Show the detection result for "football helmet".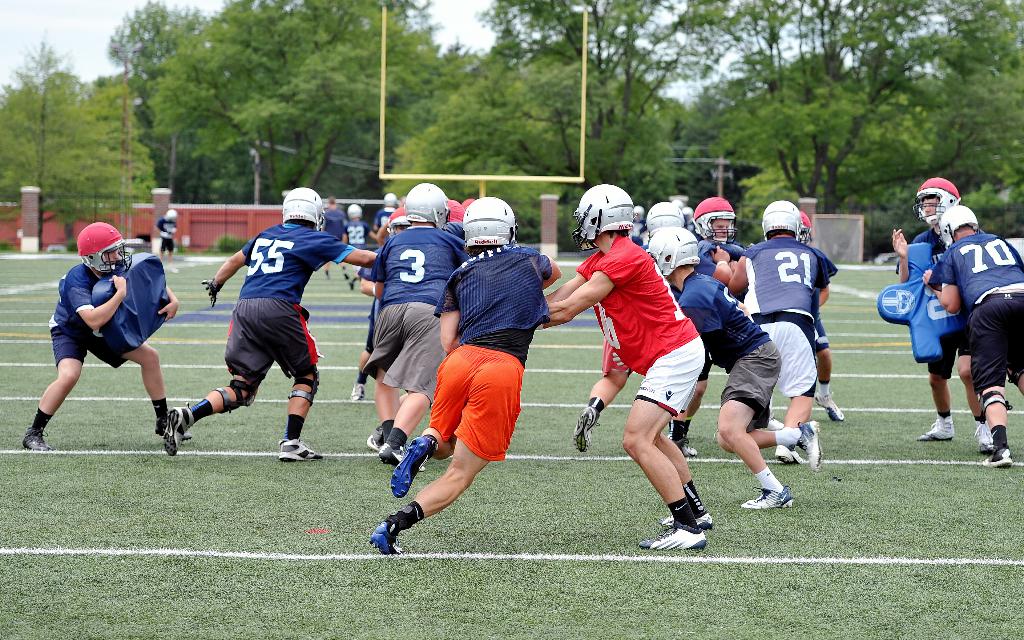
<bbox>803, 211, 814, 238</bbox>.
